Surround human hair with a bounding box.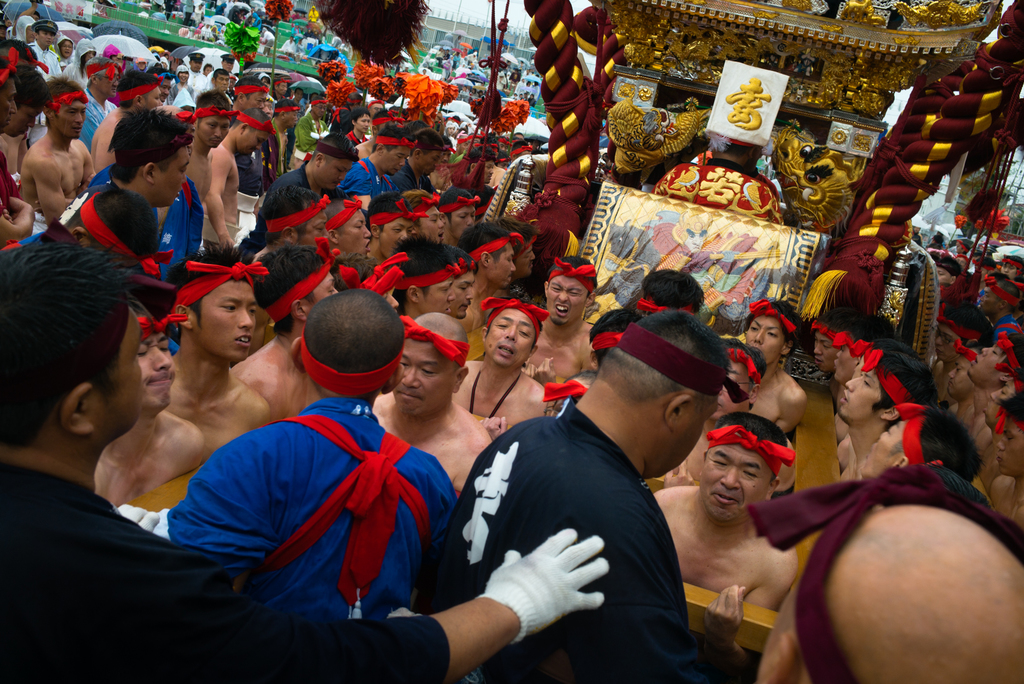
BBox(72, 184, 159, 247).
